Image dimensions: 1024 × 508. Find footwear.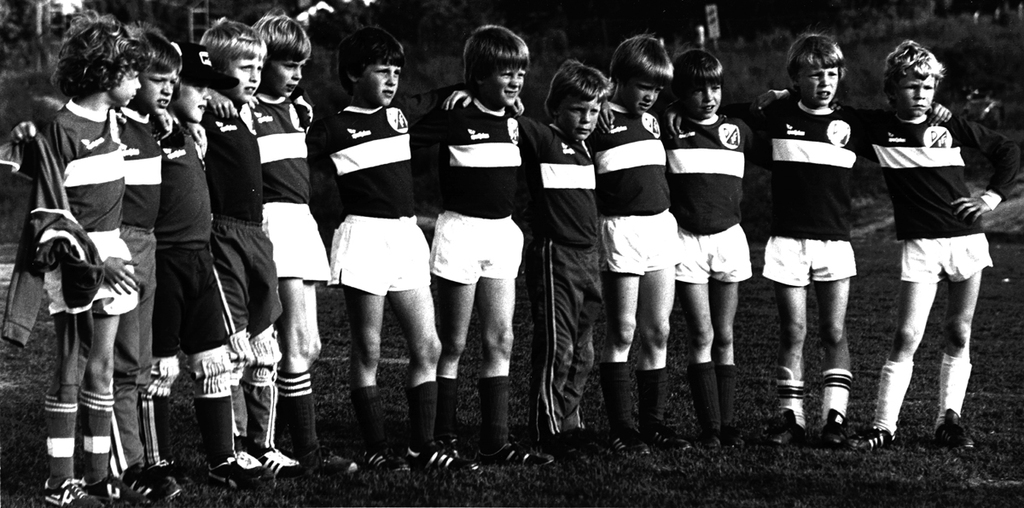
locate(44, 477, 107, 507).
